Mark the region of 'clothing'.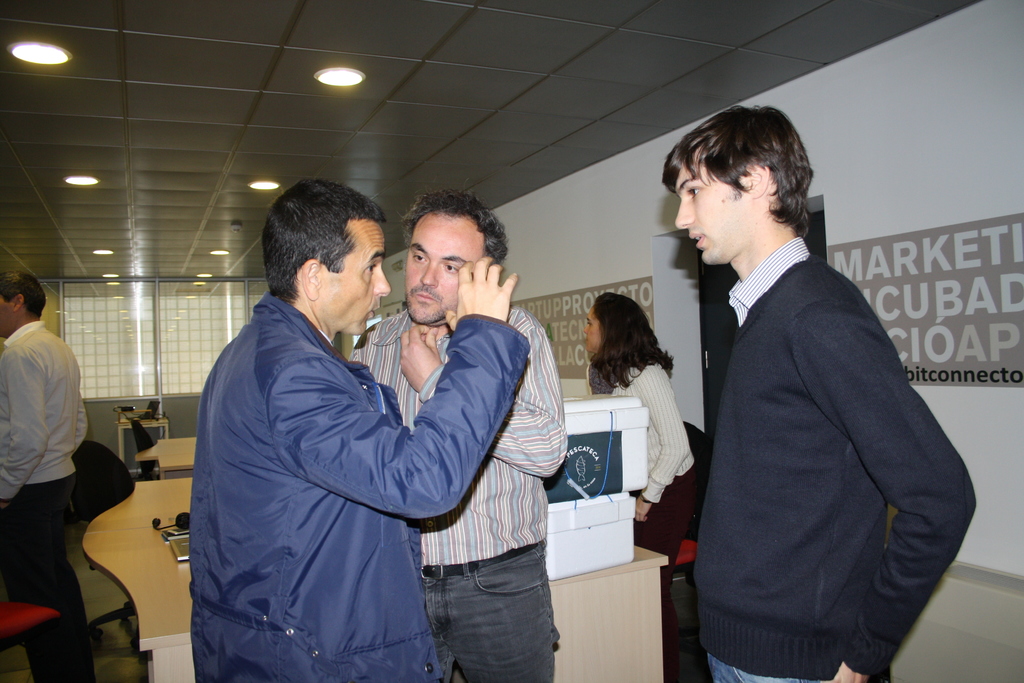
Region: bbox=[0, 473, 98, 682].
